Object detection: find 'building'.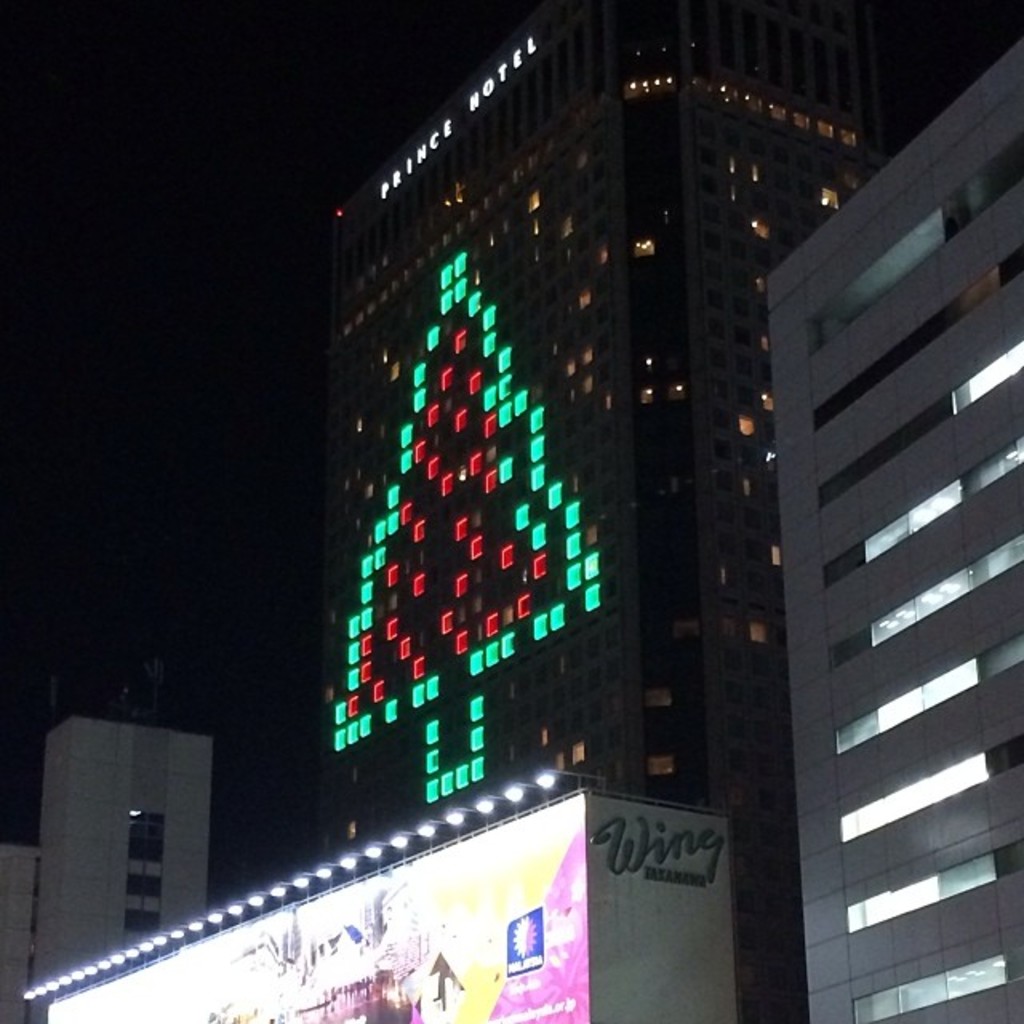
region(757, 26, 1022, 1022).
